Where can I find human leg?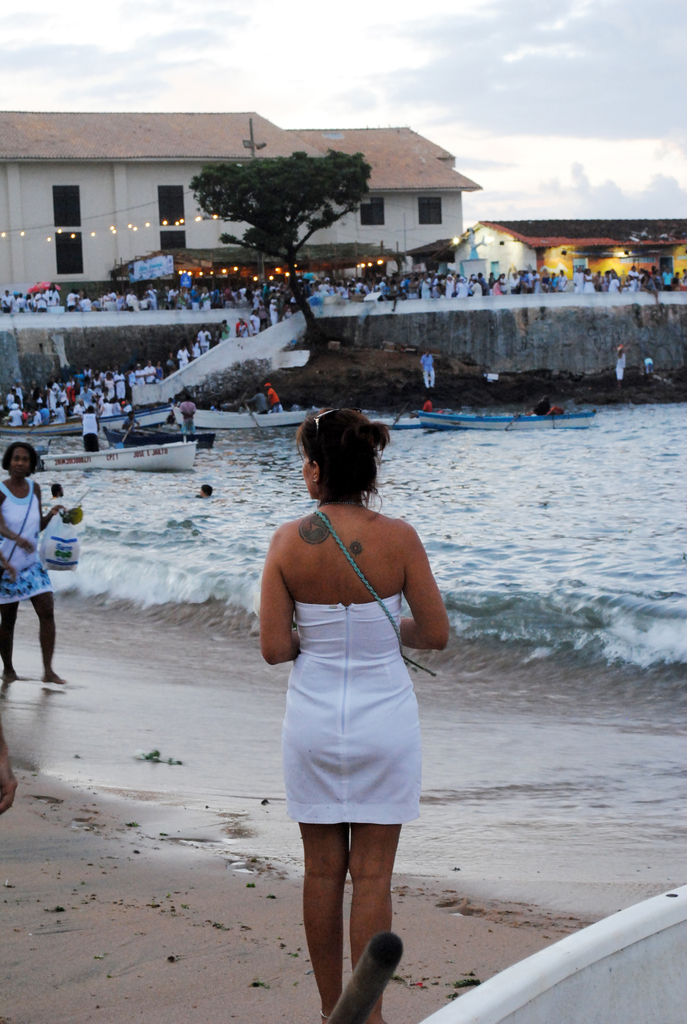
You can find it at locate(2, 603, 19, 673).
